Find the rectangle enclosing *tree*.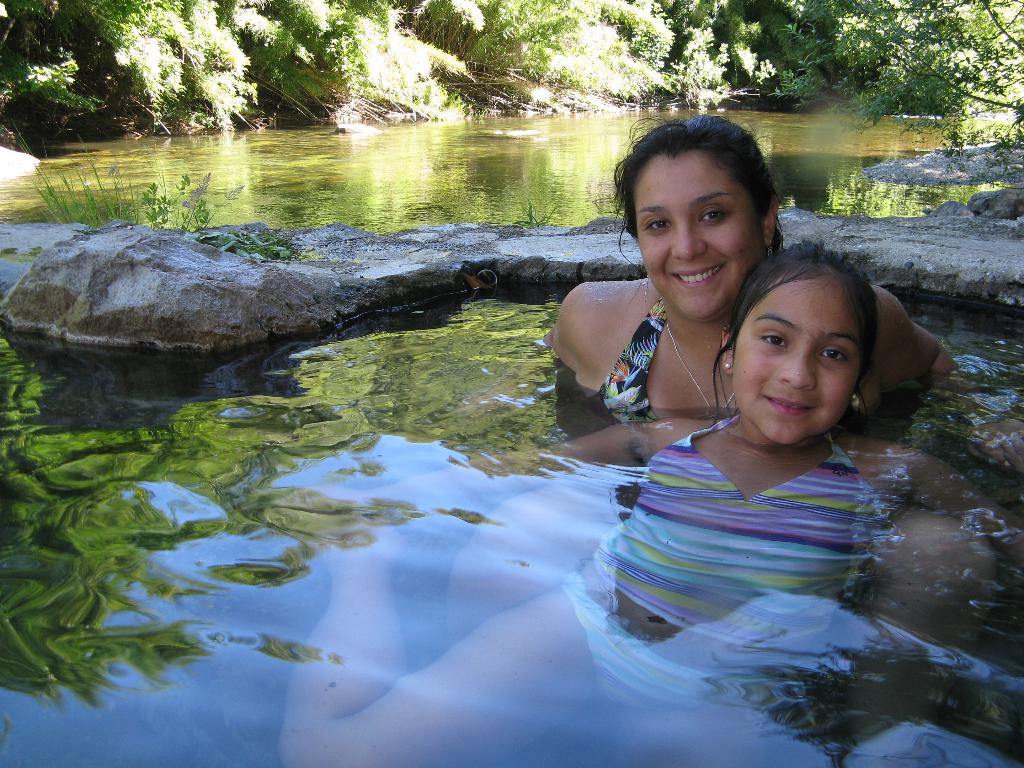
left=766, top=0, right=1023, bottom=192.
